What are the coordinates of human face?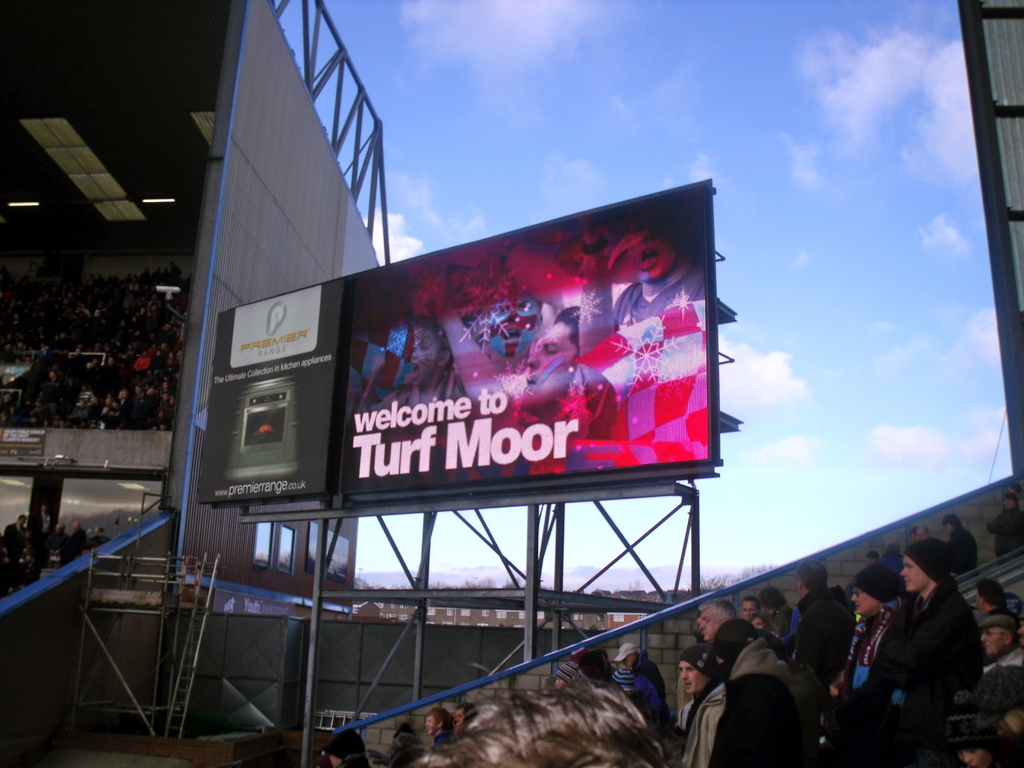
[746, 601, 762, 621].
